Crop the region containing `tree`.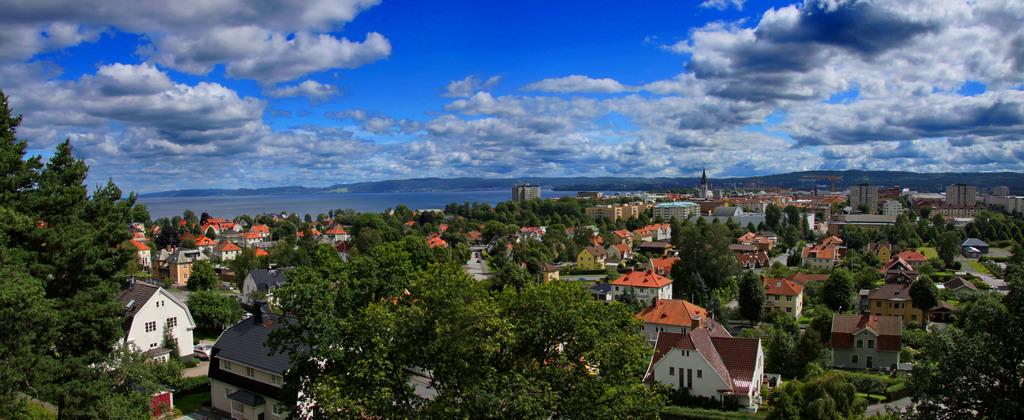
Crop region: bbox(746, 222, 755, 233).
